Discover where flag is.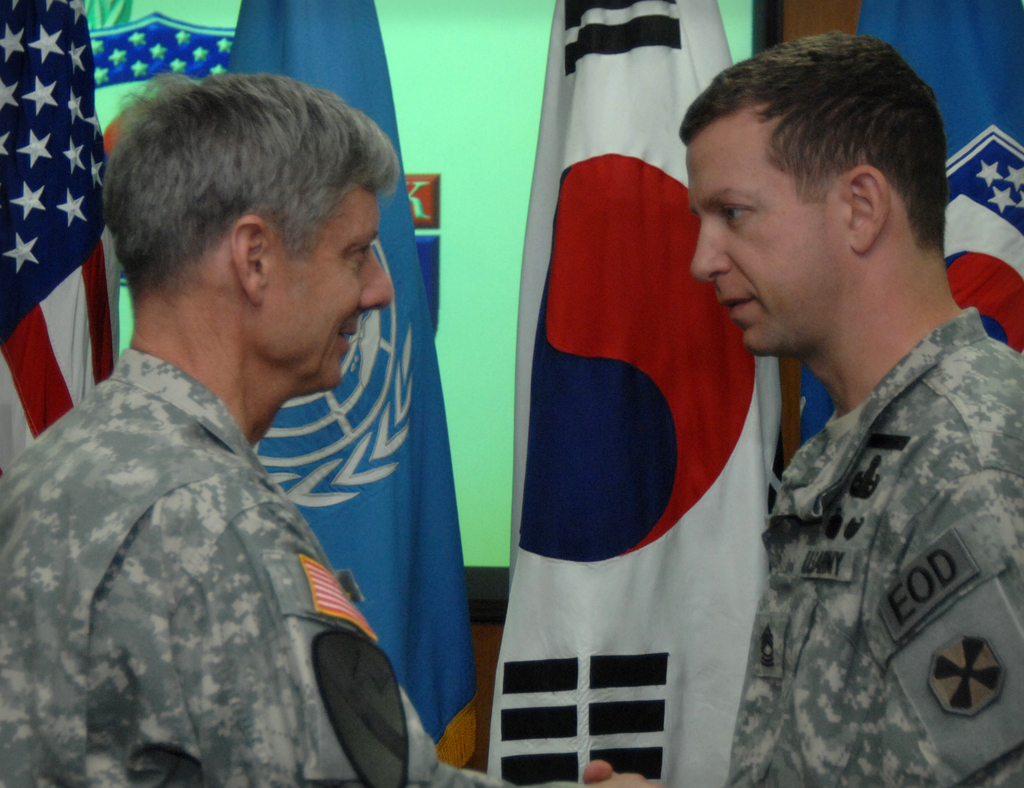
Discovered at 807,0,1023,450.
